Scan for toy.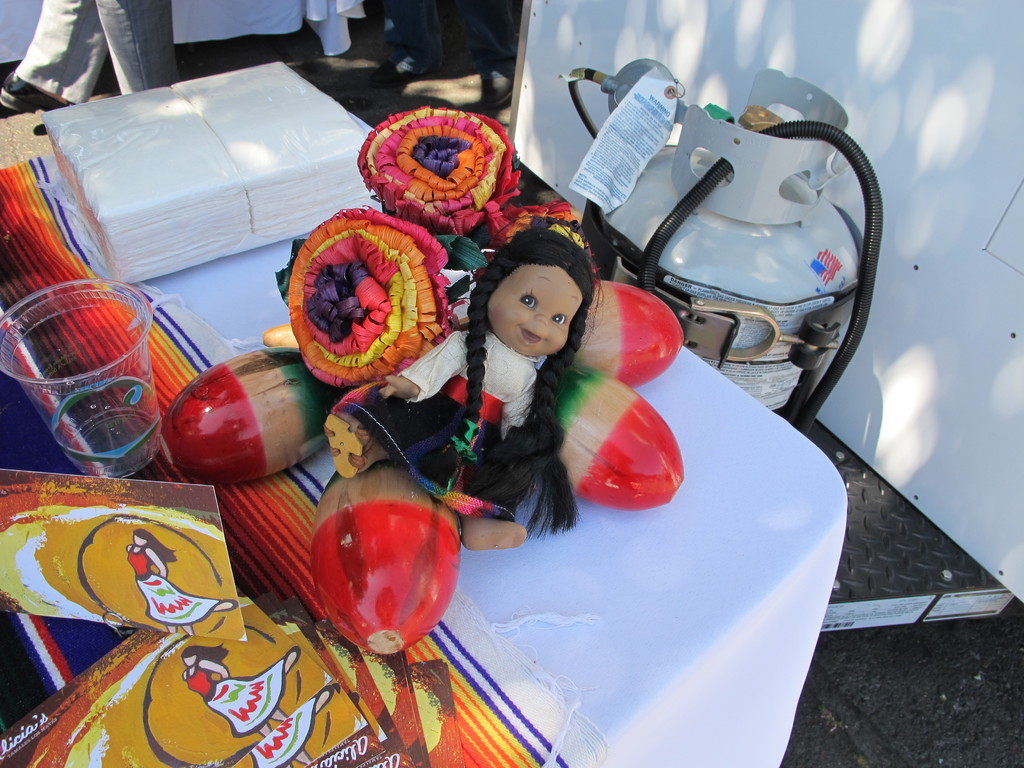
Scan result: detection(332, 203, 623, 559).
